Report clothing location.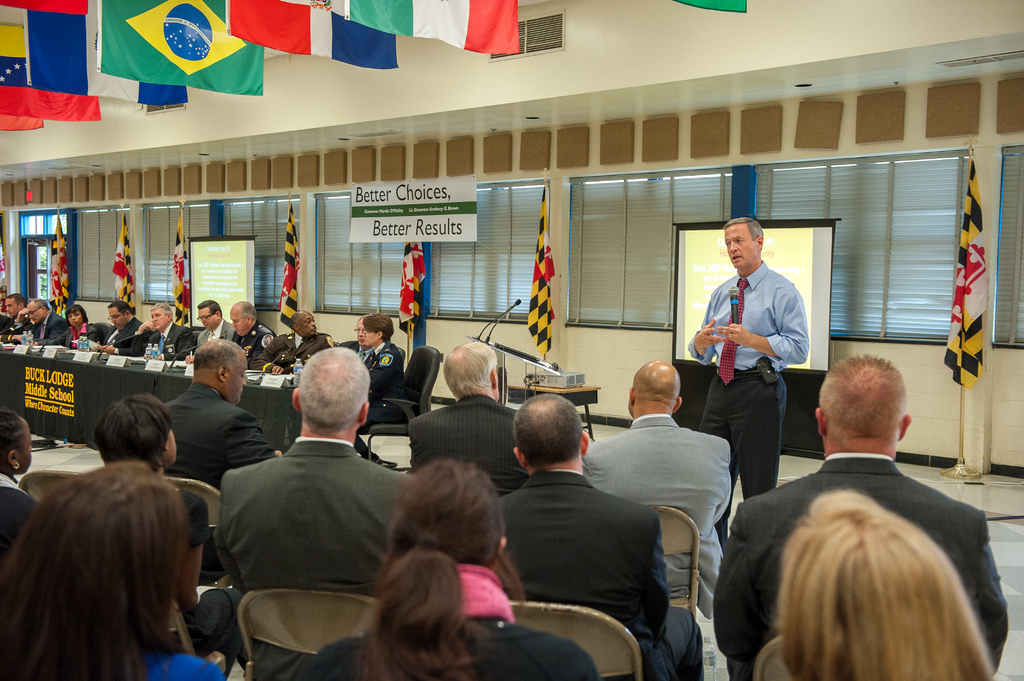
Report: (x1=159, y1=378, x2=258, y2=573).
